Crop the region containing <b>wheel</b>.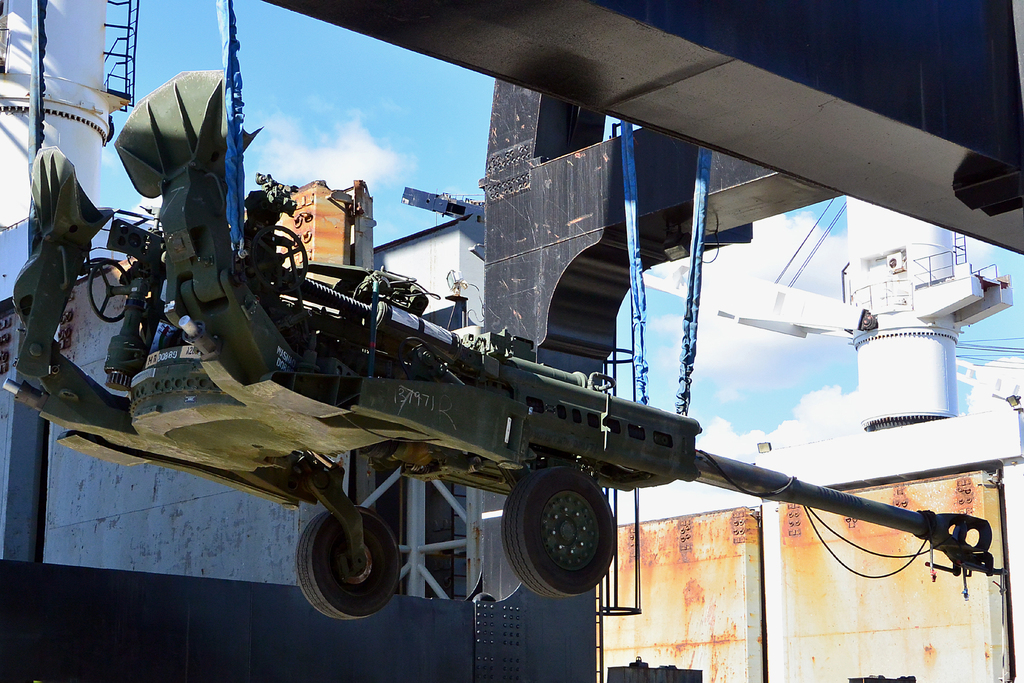
Crop region: select_region(87, 258, 133, 323).
